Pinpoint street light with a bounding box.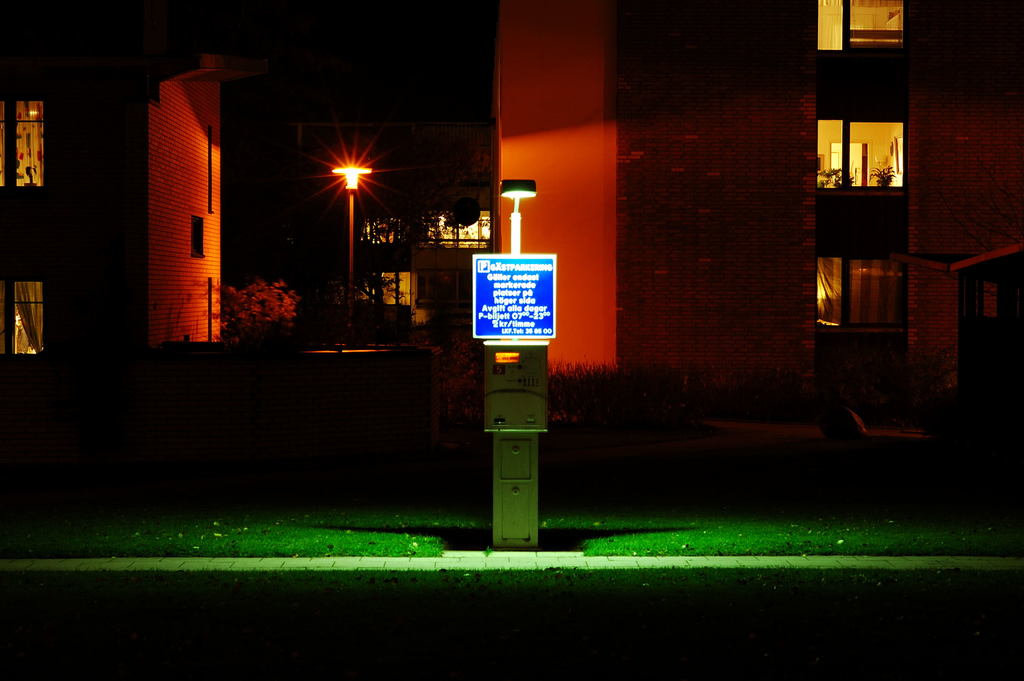
[x1=321, y1=160, x2=371, y2=354].
